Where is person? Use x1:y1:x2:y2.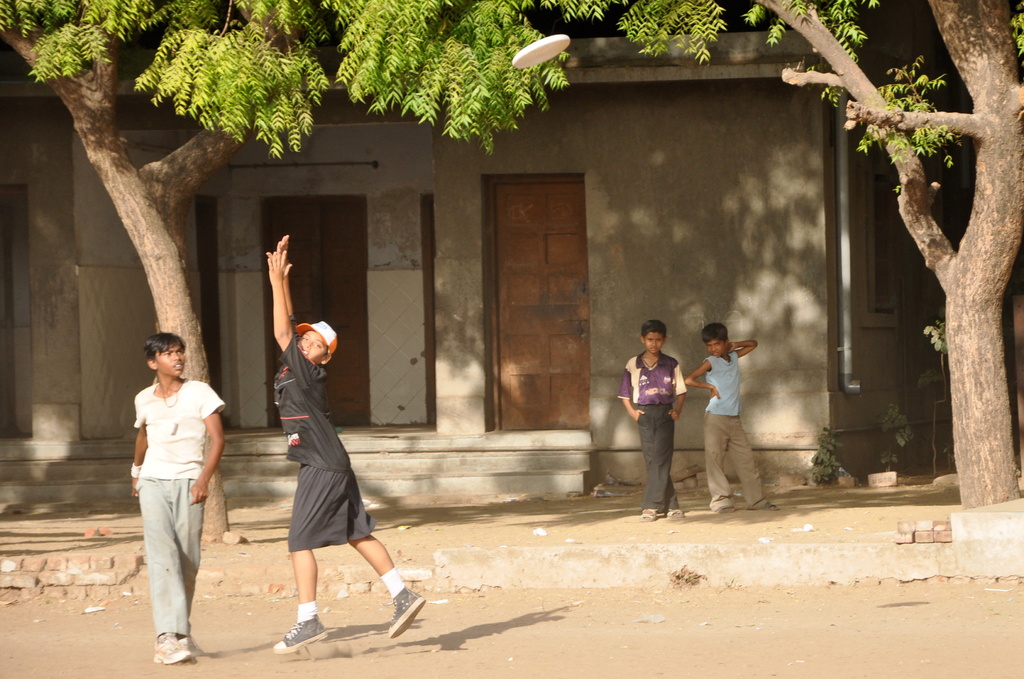
616:321:687:516.
